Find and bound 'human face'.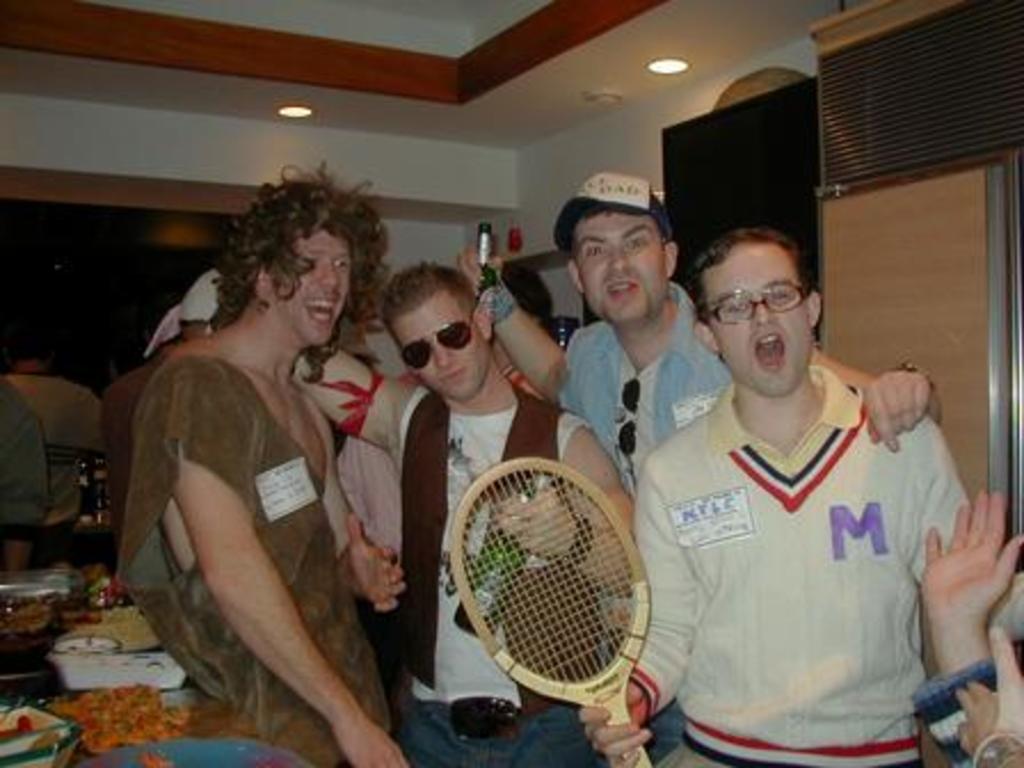
Bound: Rect(295, 233, 345, 347).
